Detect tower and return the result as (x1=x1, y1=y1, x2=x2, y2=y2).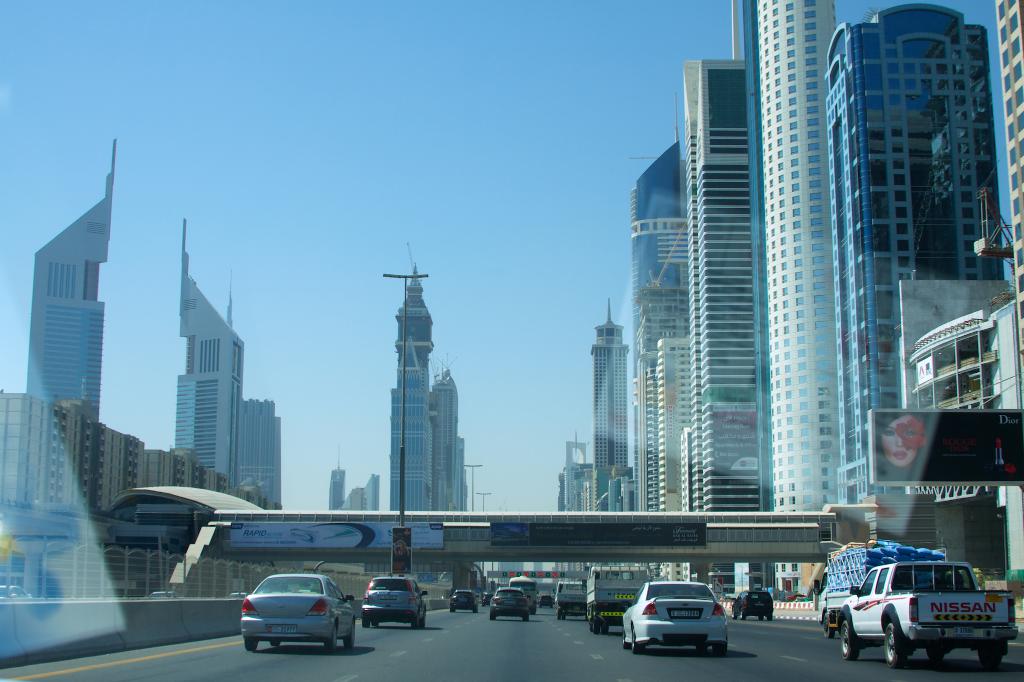
(x1=822, y1=0, x2=1018, y2=489).
